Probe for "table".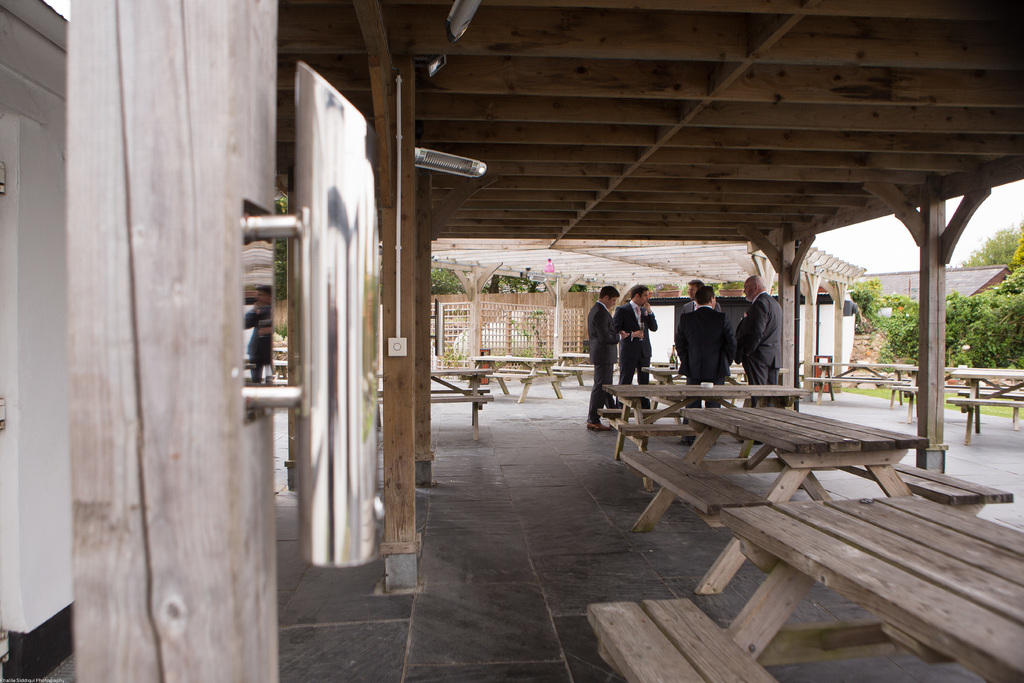
Probe result: 556, 352, 596, 389.
